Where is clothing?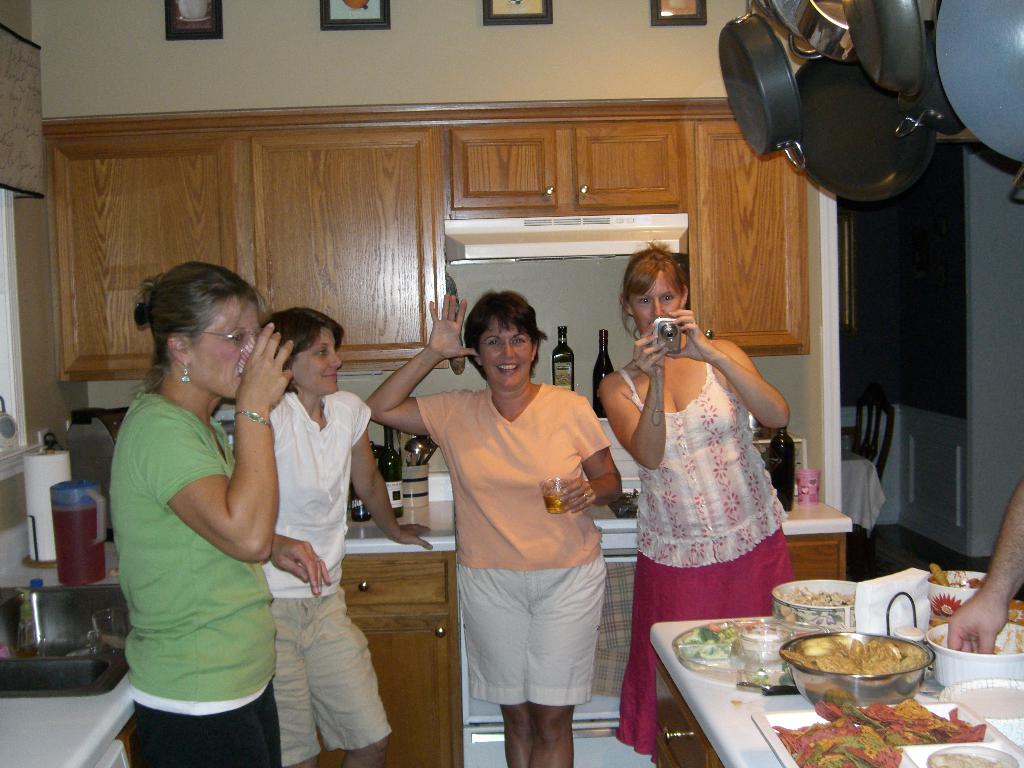
rect(132, 389, 283, 767).
